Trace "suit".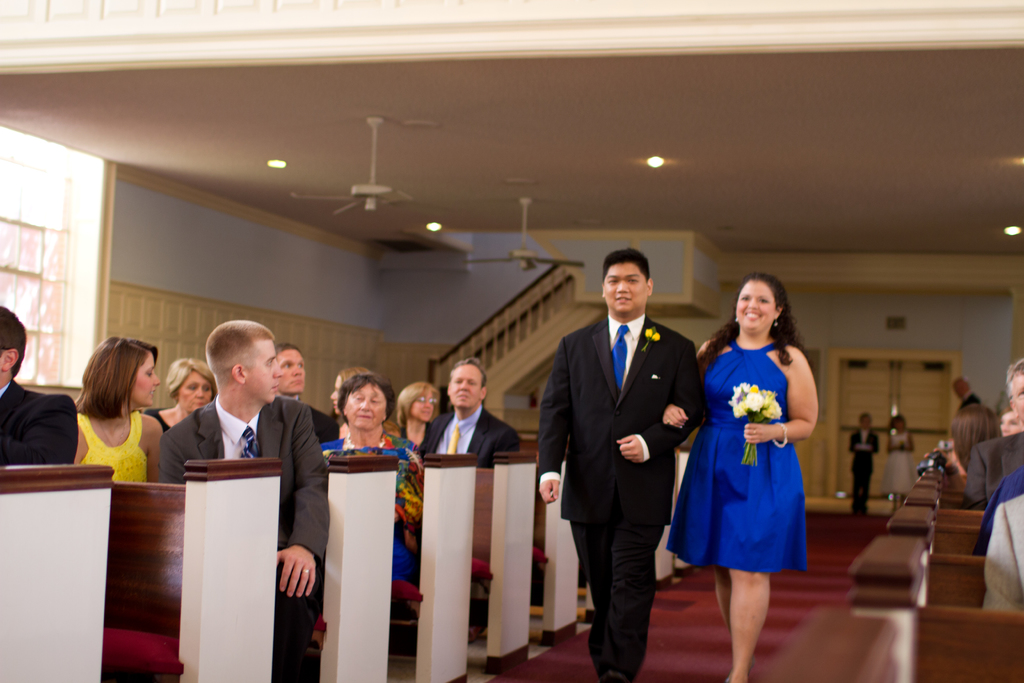
Traced to left=960, top=389, right=980, bottom=406.
